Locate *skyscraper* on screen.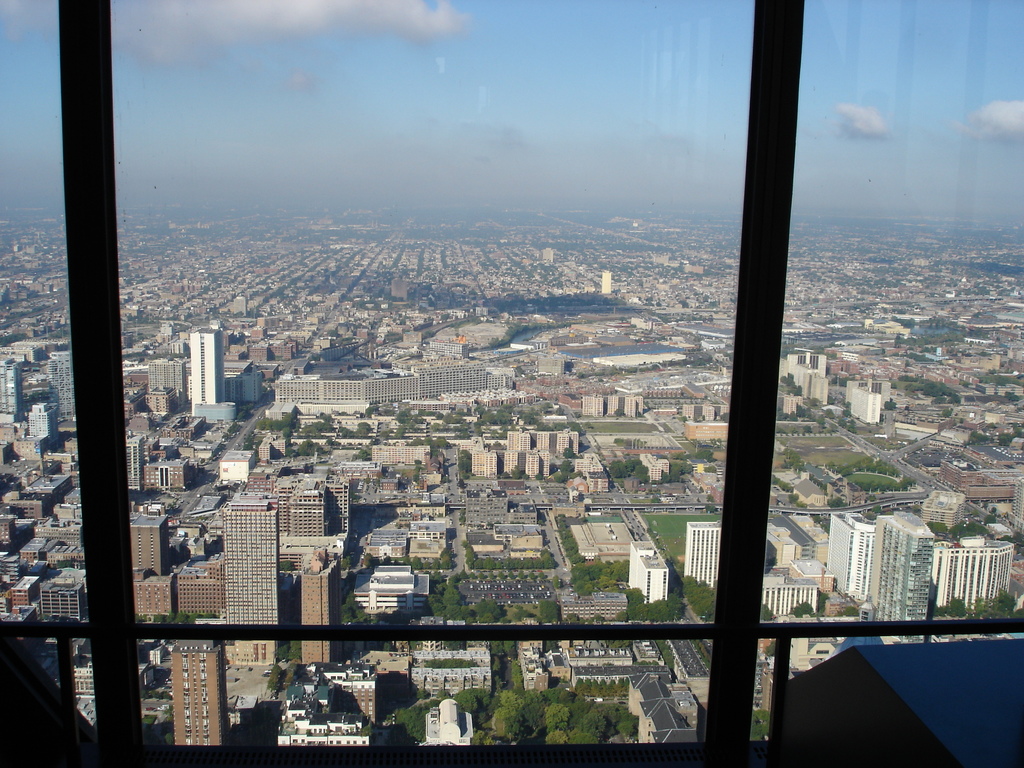
On screen at <region>872, 509, 934, 639</region>.
